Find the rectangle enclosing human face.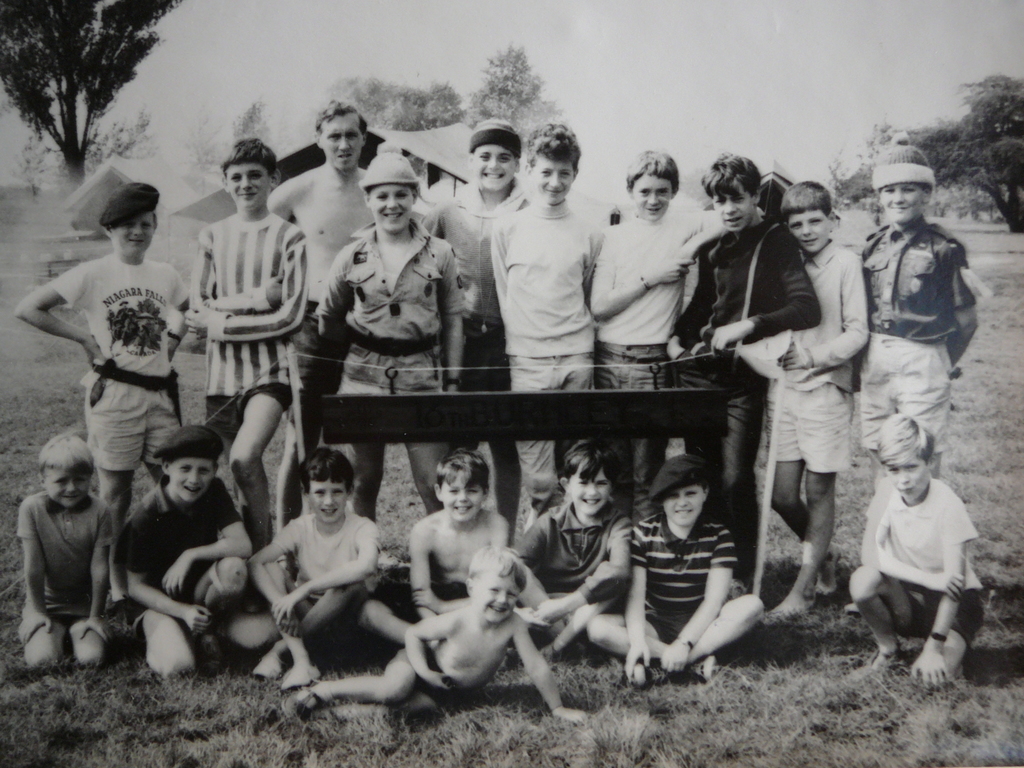
x1=712, y1=189, x2=755, y2=228.
